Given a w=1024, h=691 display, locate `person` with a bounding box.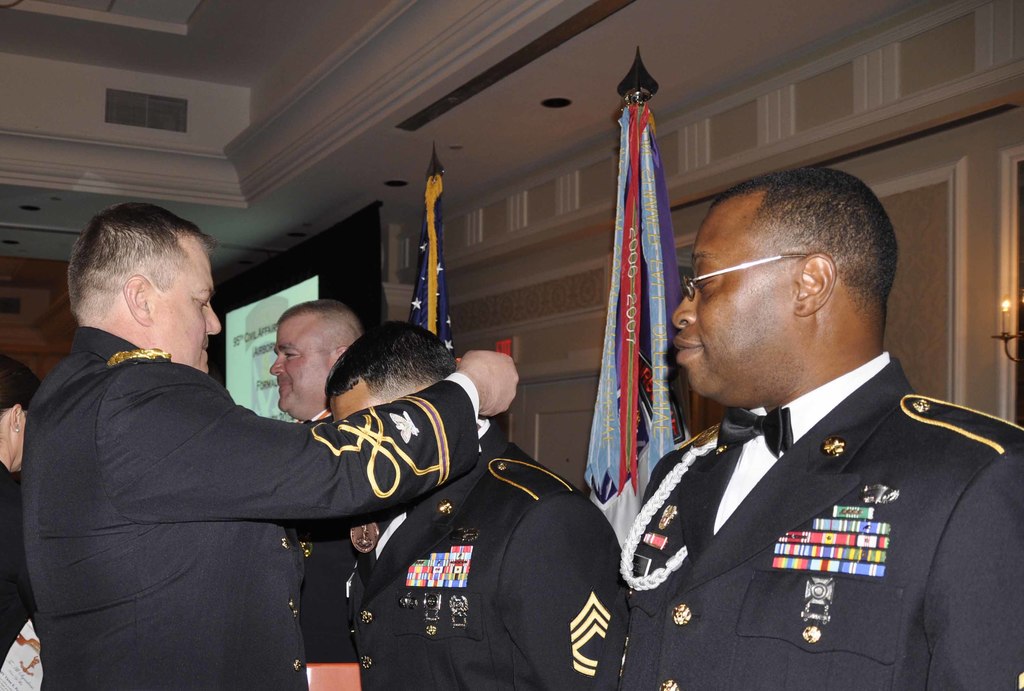
Located: <box>266,295,367,660</box>.
